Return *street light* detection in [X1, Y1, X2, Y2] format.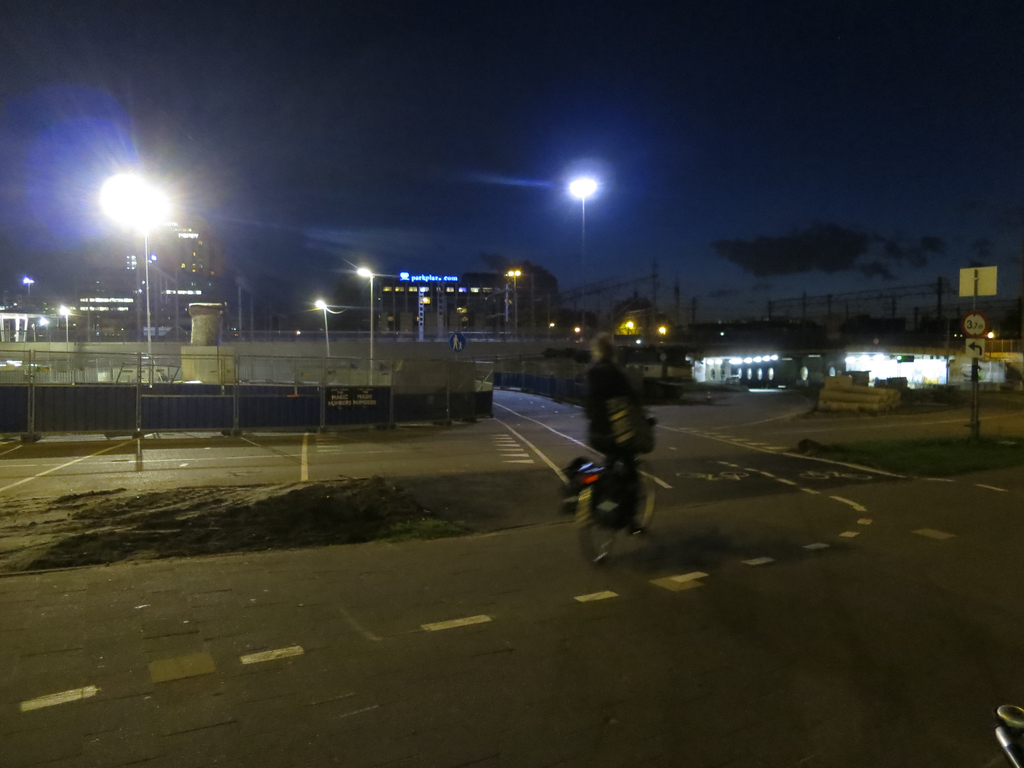
[20, 276, 36, 297].
